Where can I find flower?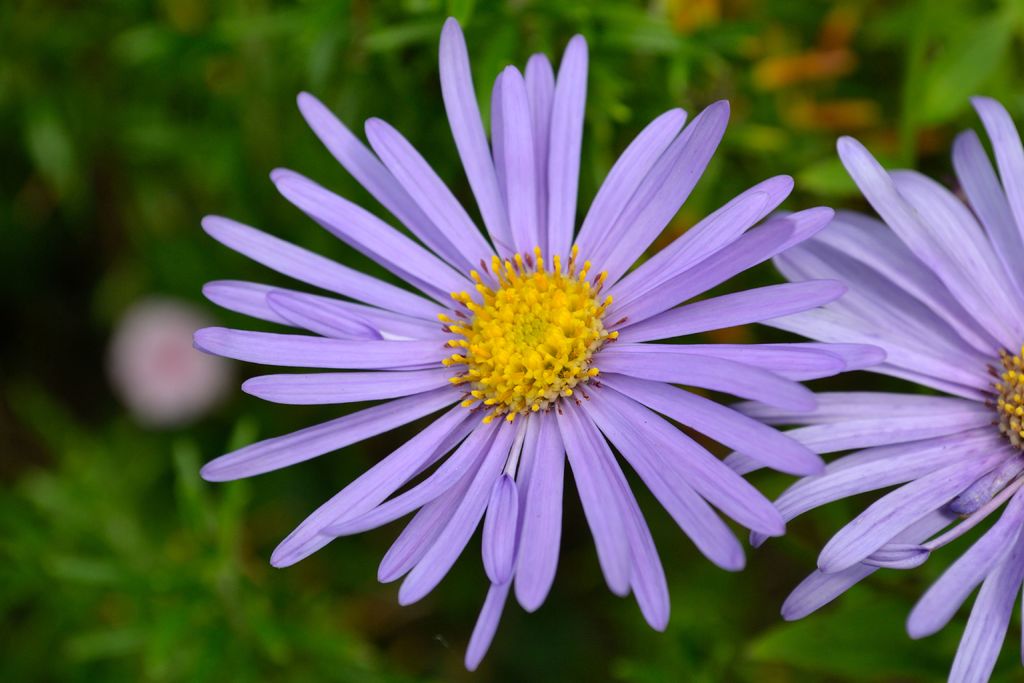
You can find it at {"left": 191, "top": 62, "right": 927, "bottom": 660}.
